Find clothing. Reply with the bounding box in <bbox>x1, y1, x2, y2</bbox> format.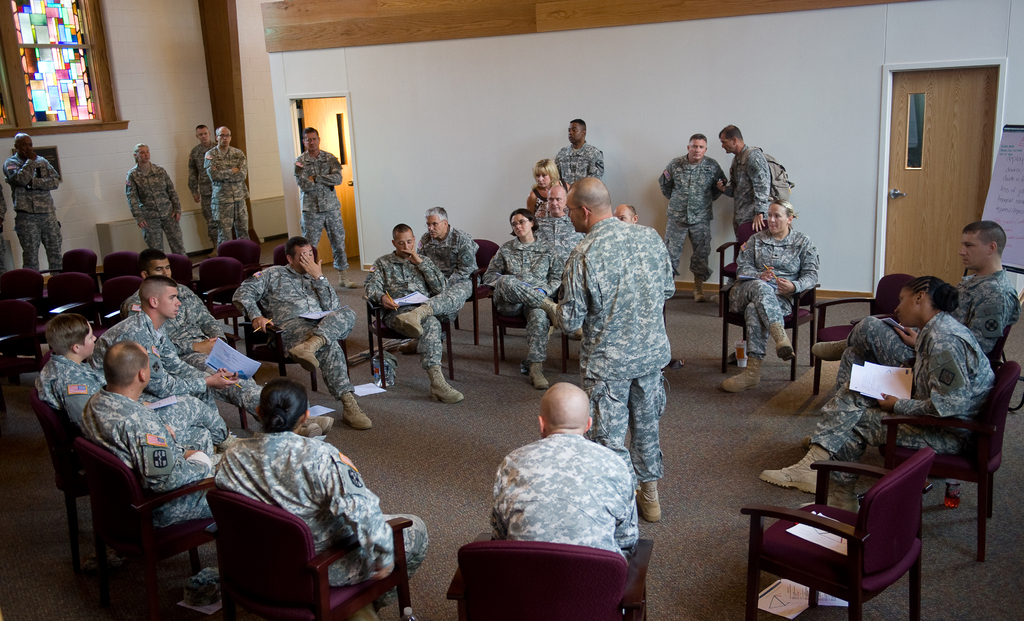
<bbox>95, 272, 206, 417</bbox>.
